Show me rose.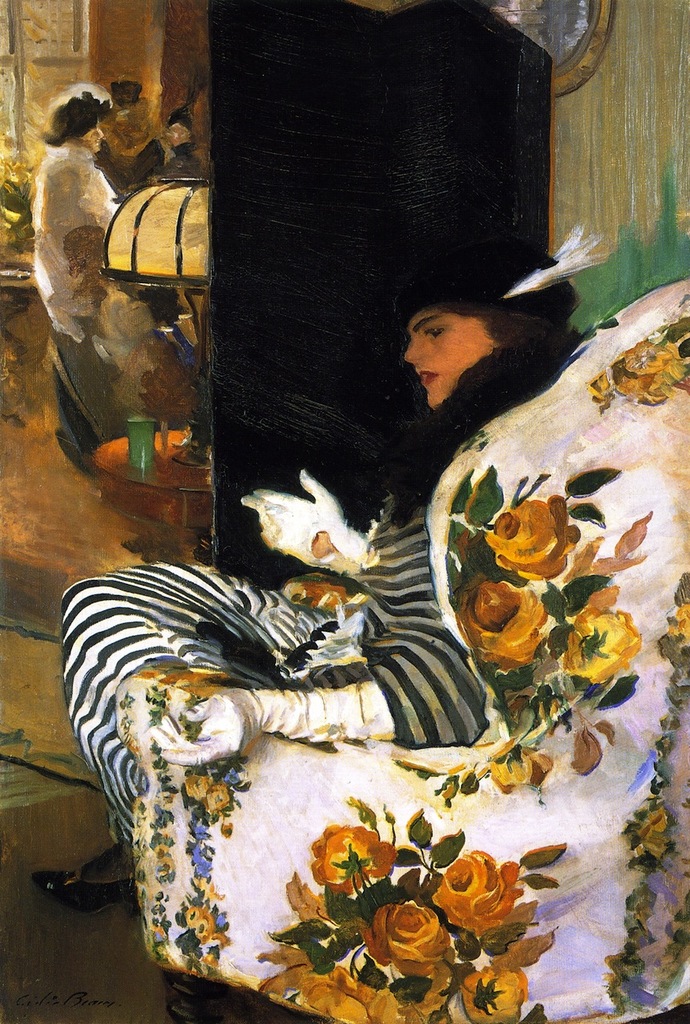
rose is here: <bbox>433, 850, 524, 940</bbox>.
